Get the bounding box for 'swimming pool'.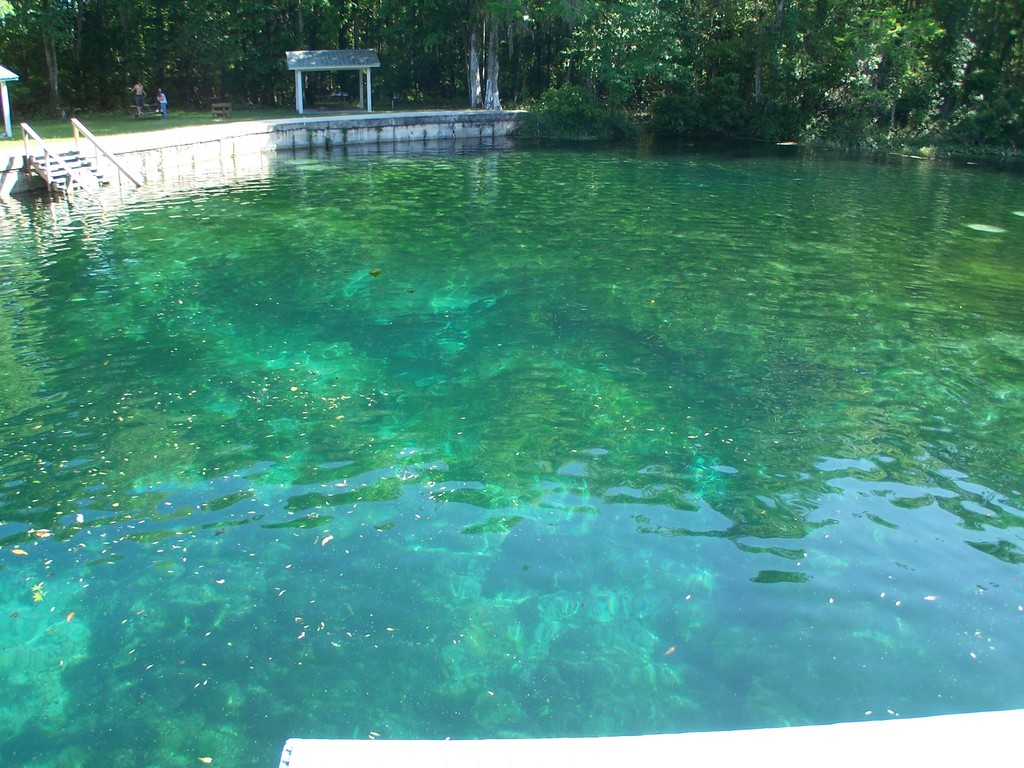
x1=0 y1=69 x2=1016 y2=725.
